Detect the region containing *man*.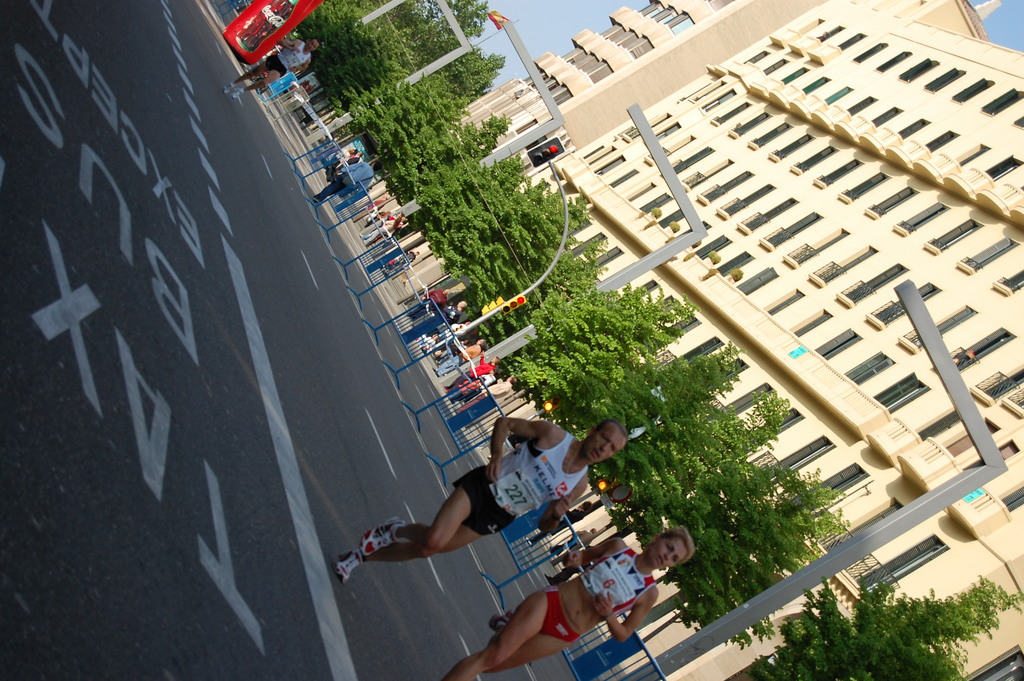
[334, 413, 627, 565].
